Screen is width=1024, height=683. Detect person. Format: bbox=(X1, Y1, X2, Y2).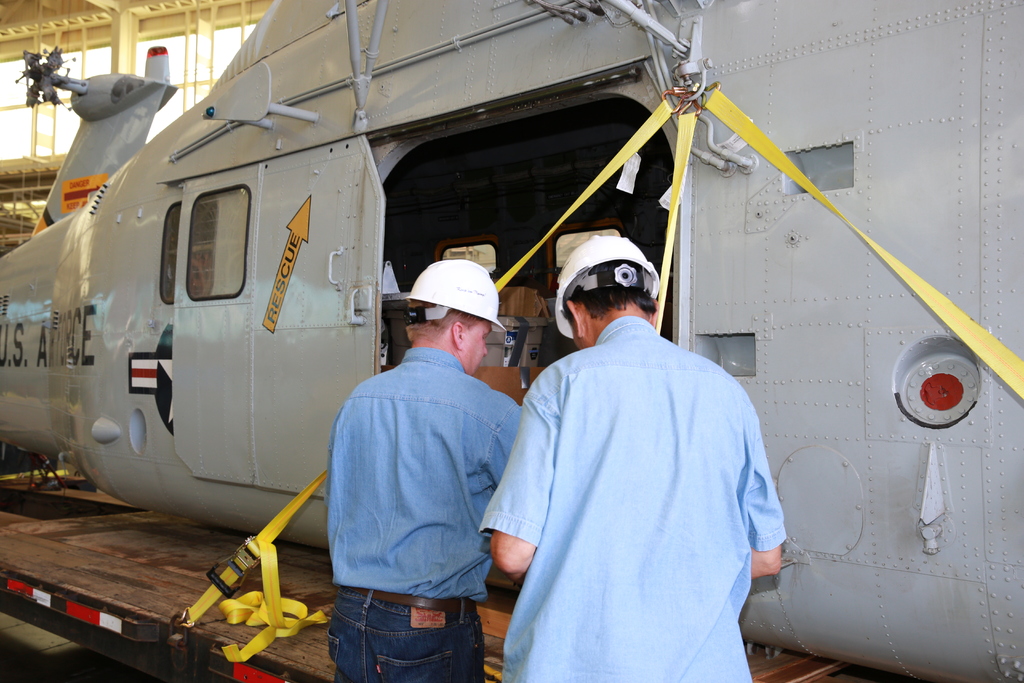
bbox=(492, 209, 783, 680).
